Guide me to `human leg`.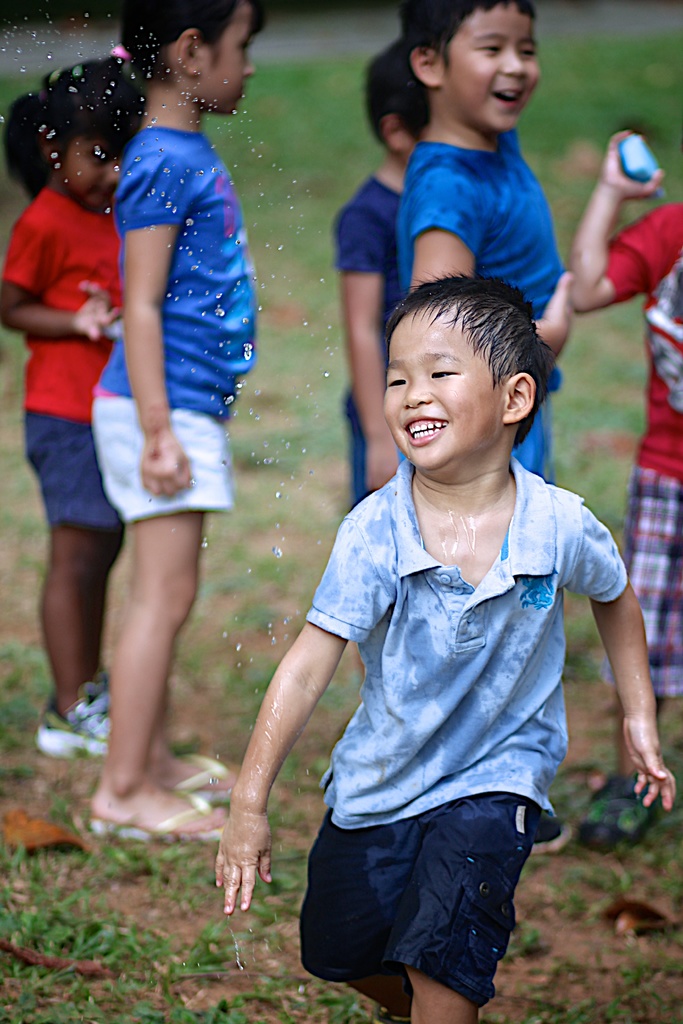
Guidance: box(575, 687, 664, 858).
